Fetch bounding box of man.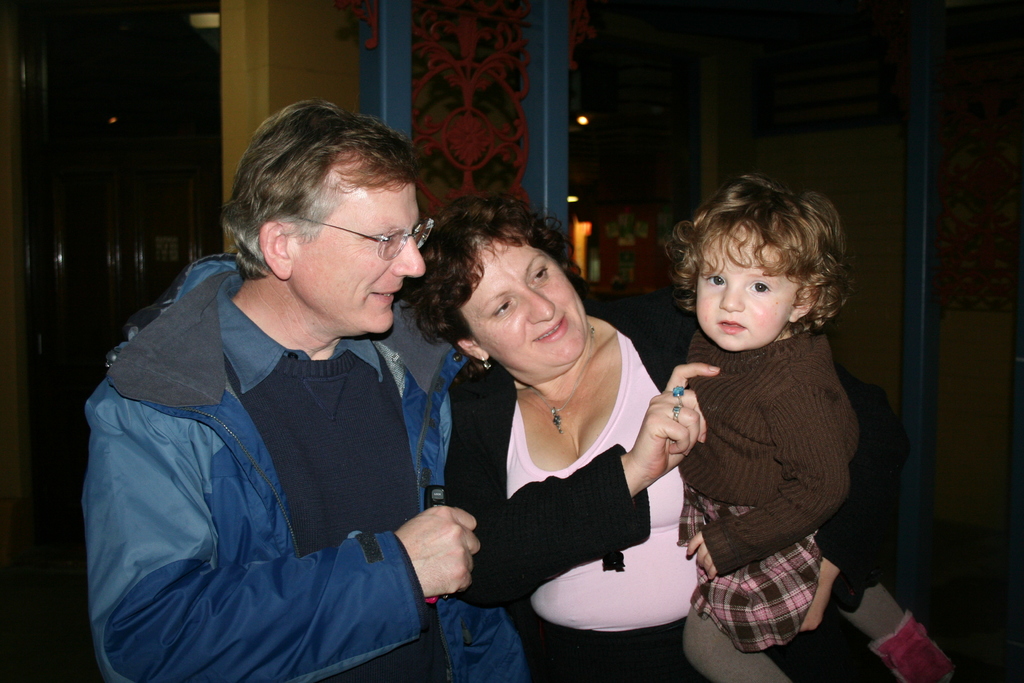
Bbox: region(81, 101, 536, 682).
